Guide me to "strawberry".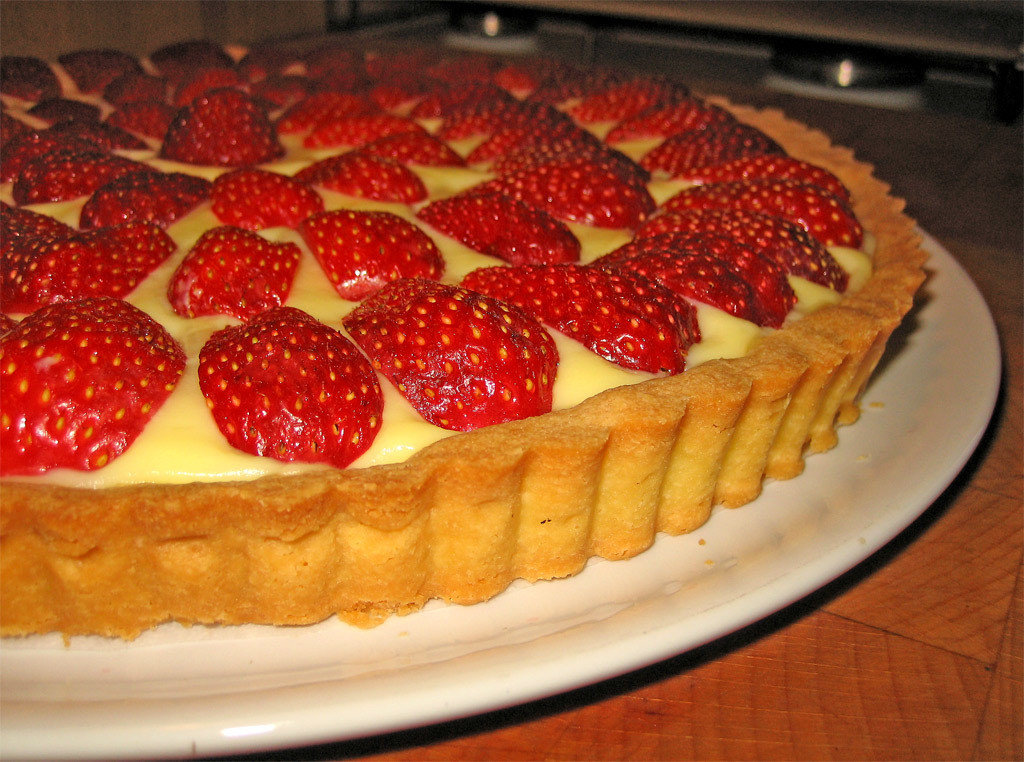
Guidance: {"left": 691, "top": 151, "right": 851, "bottom": 207}.
